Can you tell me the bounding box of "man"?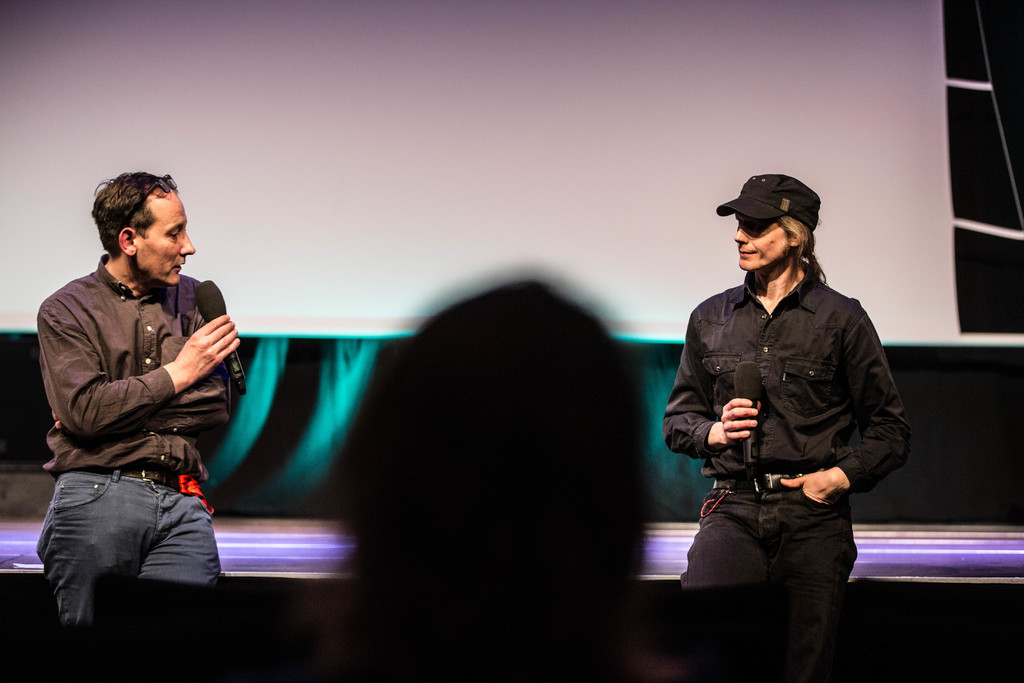
detection(28, 164, 250, 632).
